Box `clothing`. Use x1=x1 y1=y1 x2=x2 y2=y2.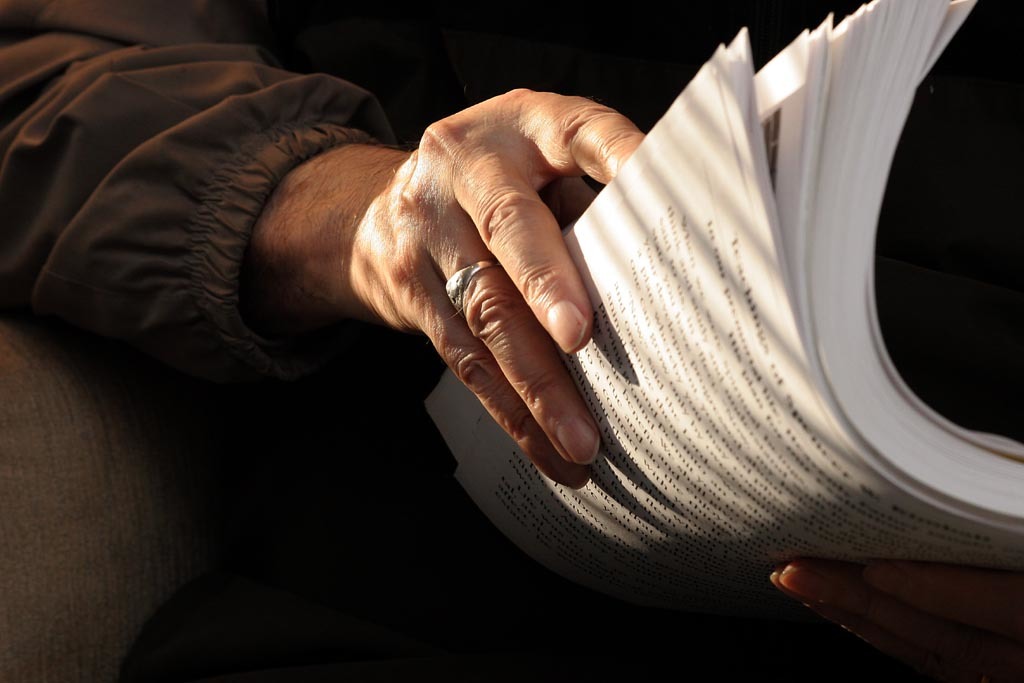
x1=1 y1=0 x2=335 y2=416.
